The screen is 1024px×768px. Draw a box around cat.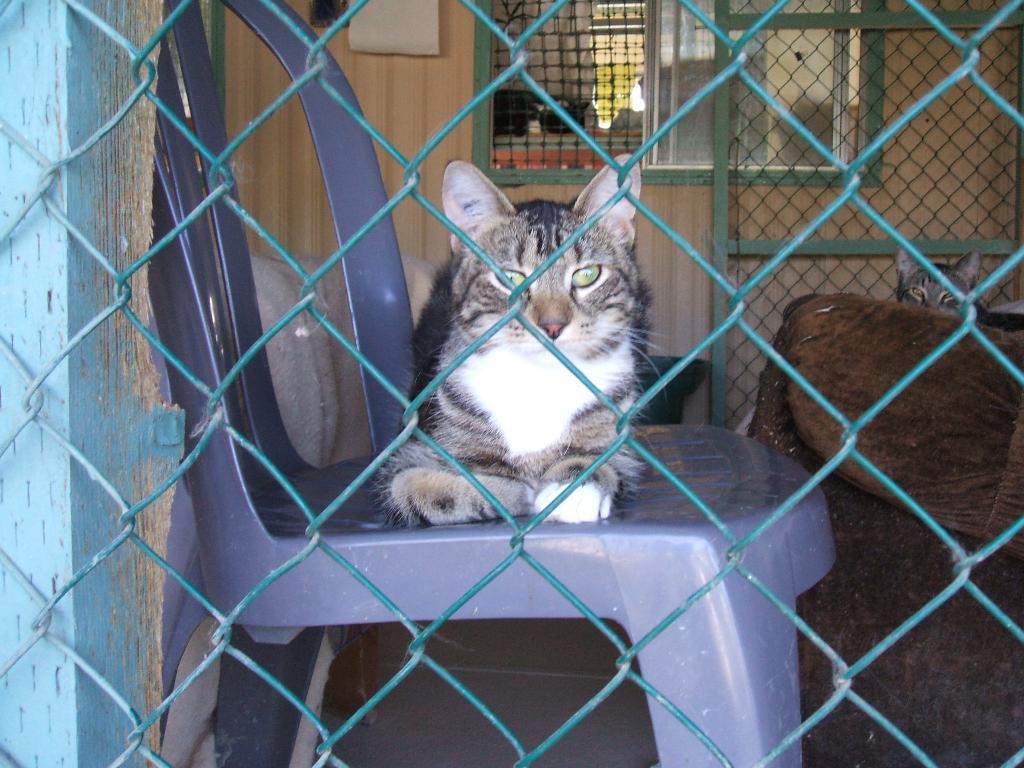
<region>361, 154, 681, 526</region>.
